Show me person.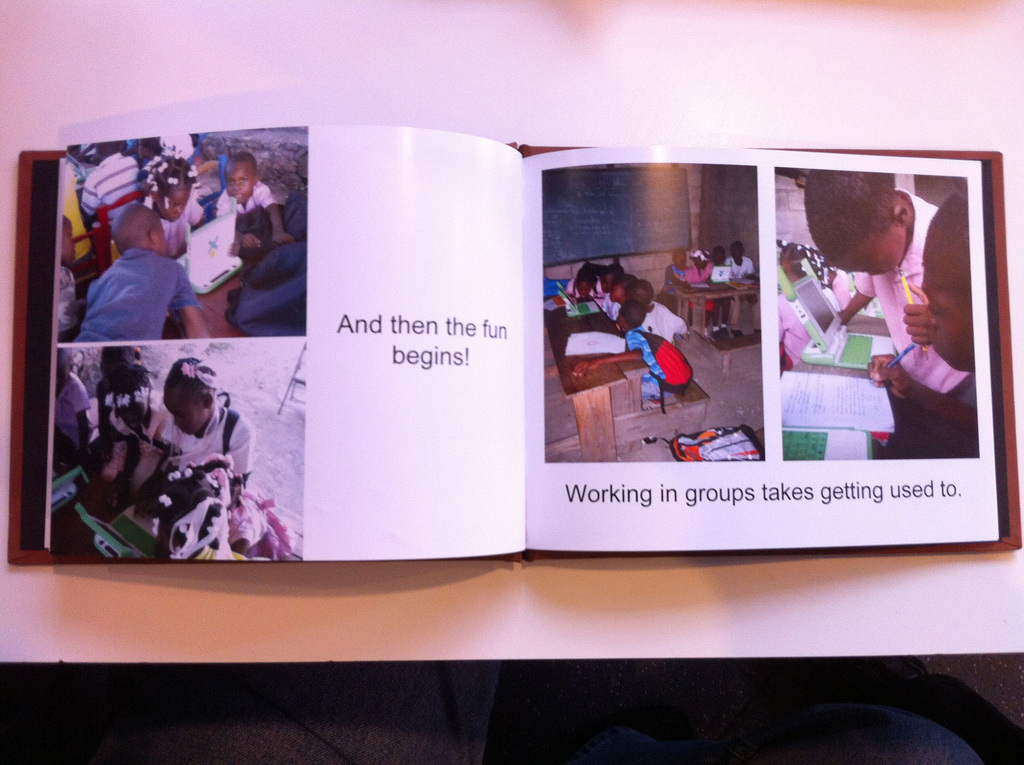
person is here: 650:245:688:302.
